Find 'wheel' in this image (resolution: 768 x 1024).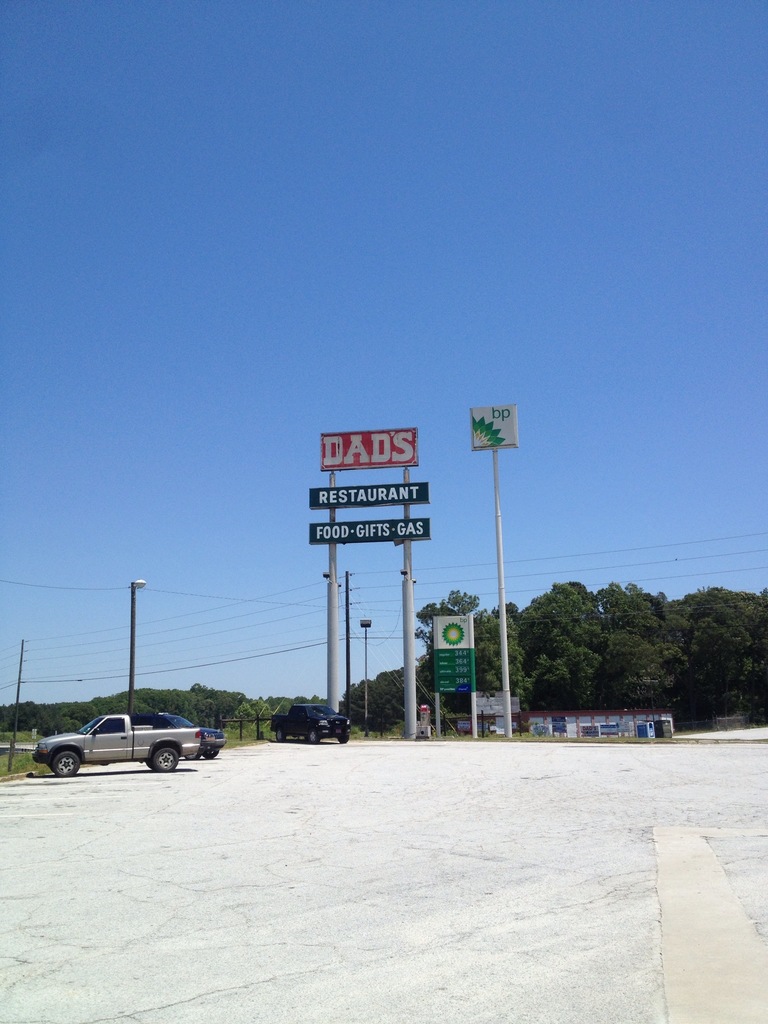
box(337, 736, 349, 743).
